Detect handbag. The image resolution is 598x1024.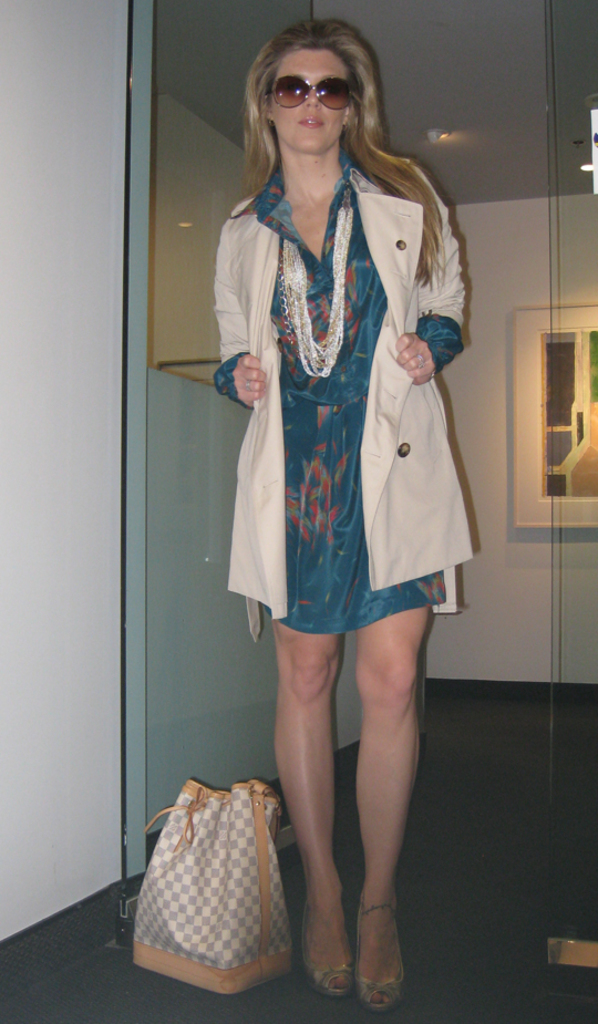
{"left": 127, "top": 777, "right": 309, "bottom": 999}.
